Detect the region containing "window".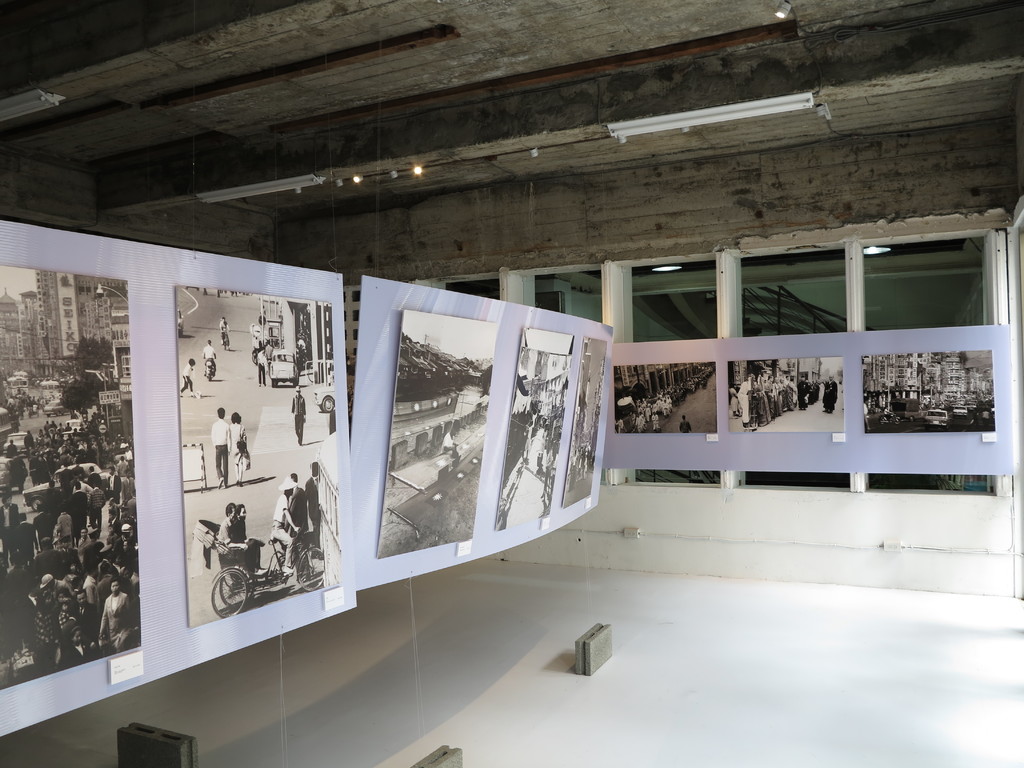
(left=74, top=285, right=85, bottom=293).
